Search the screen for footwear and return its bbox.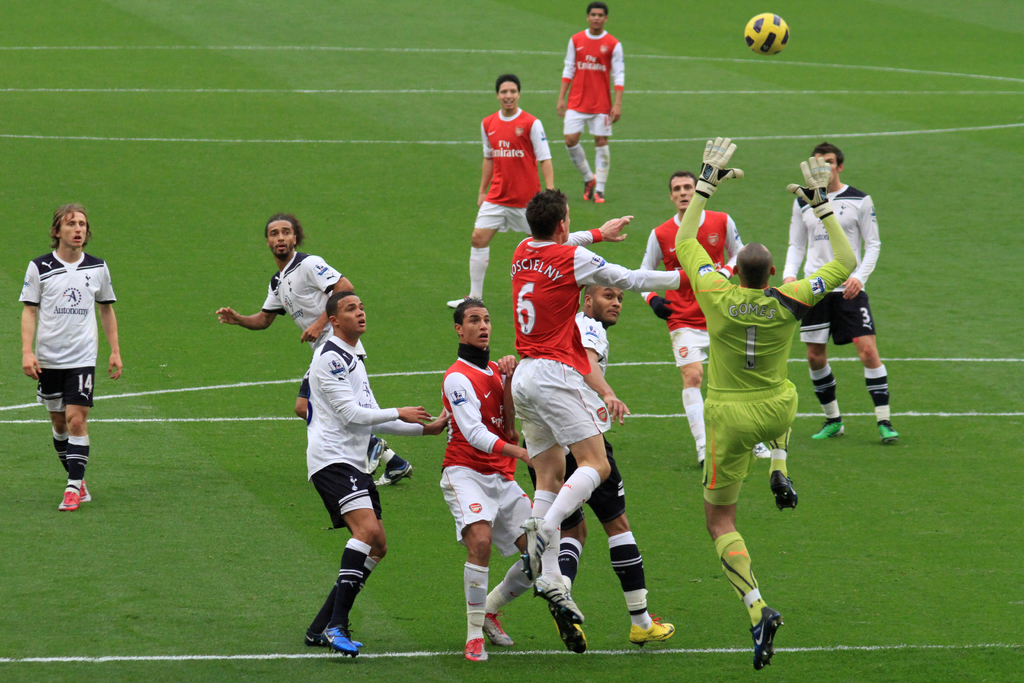
Found: left=767, top=472, right=801, bottom=511.
